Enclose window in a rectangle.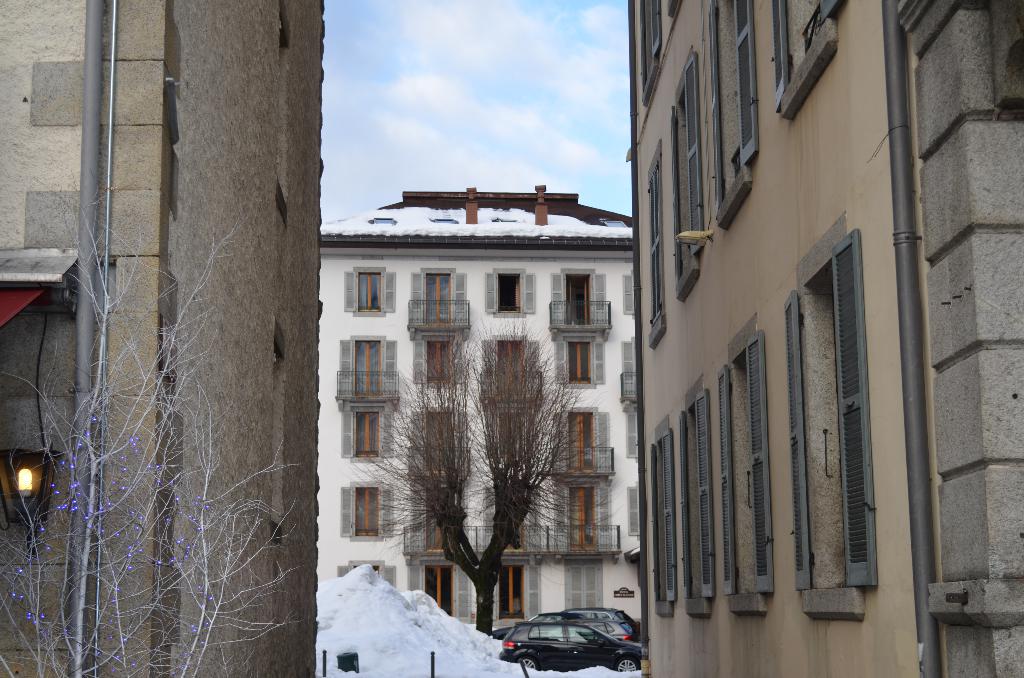
[488, 268, 531, 319].
